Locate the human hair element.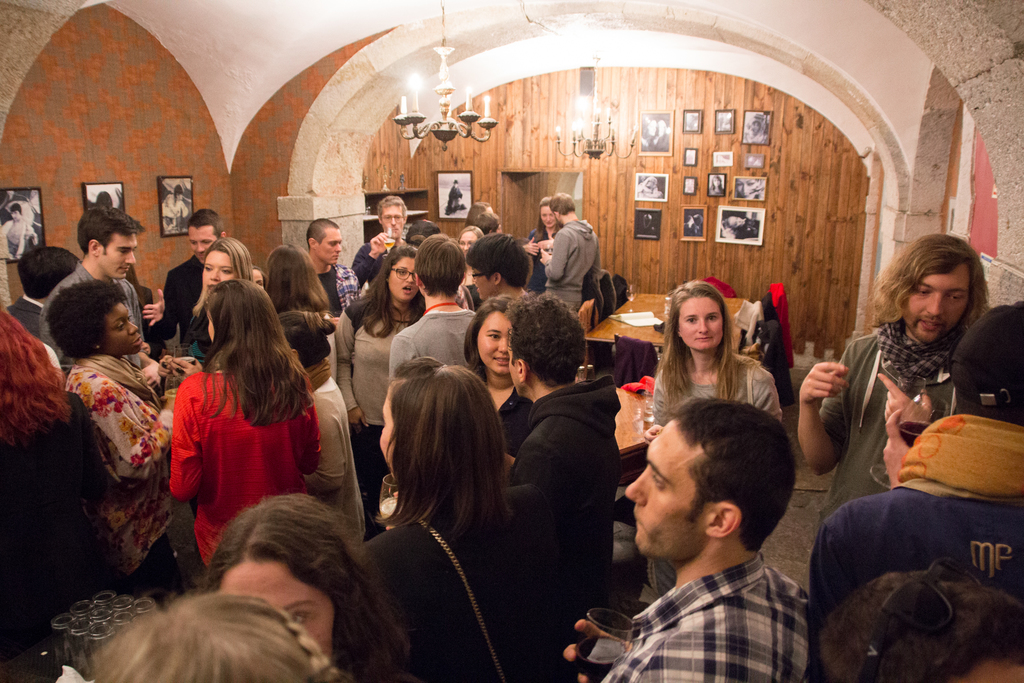
Element bbox: rect(202, 279, 316, 425).
